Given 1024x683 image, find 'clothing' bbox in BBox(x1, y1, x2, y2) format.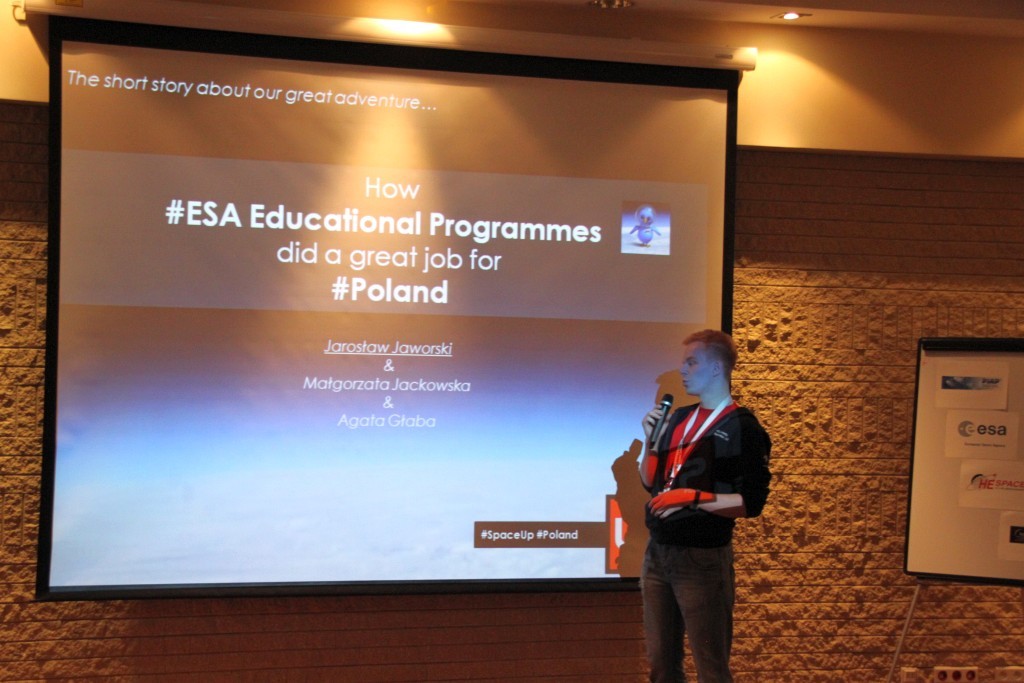
BBox(630, 362, 773, 654).
